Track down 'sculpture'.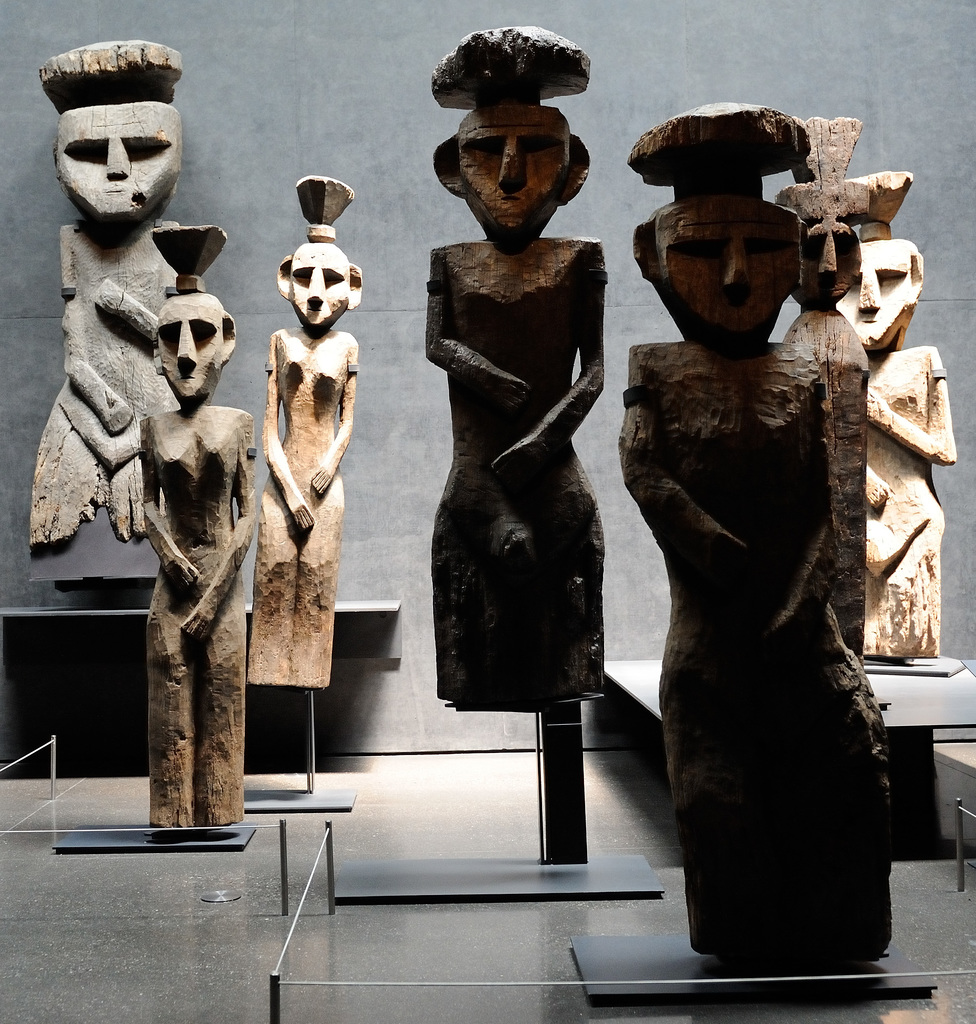
Tracked to [left=776, top=120, right=884, bottom=669].
